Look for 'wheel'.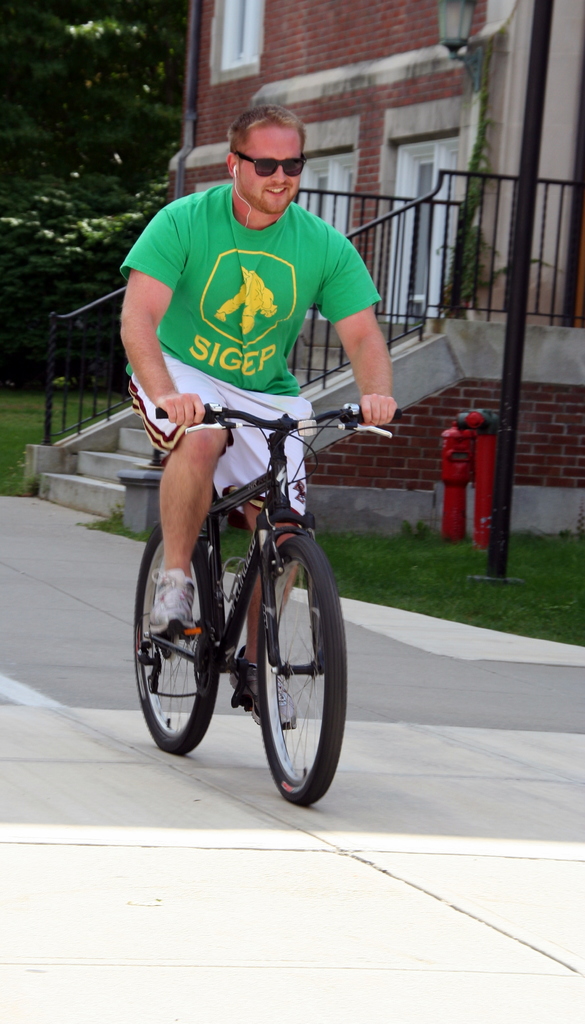
Found: {"left": 129, "top": 522, "right": 219, "bottom": 756}.
